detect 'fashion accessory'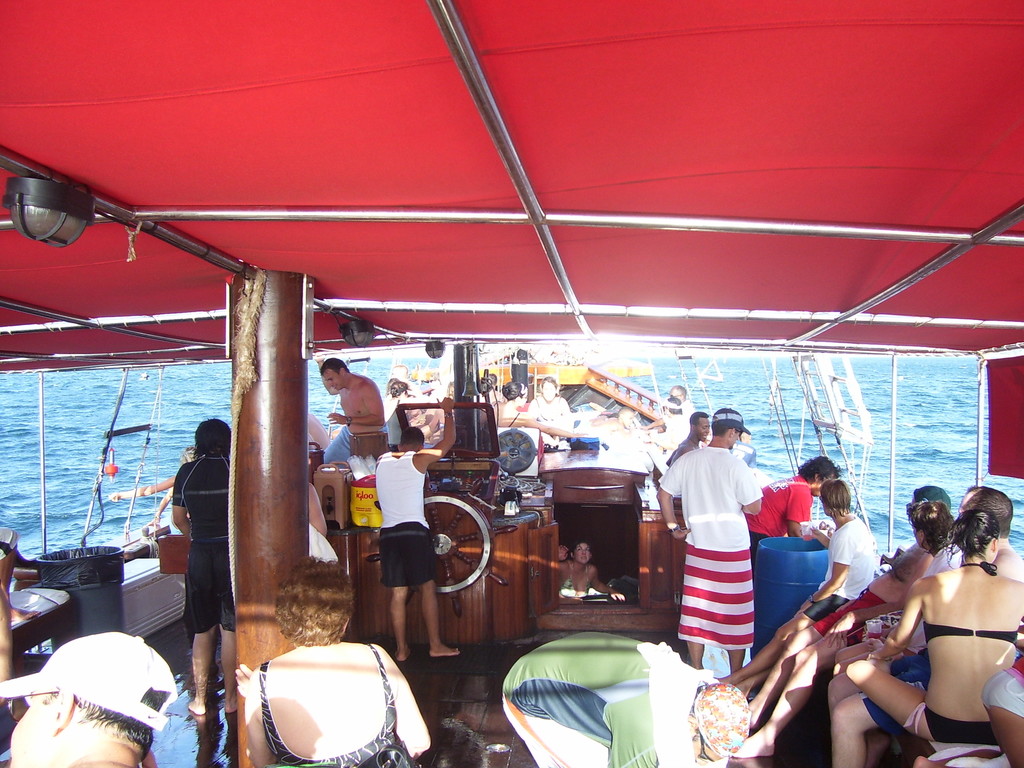
bbox(710, 409, 749, 435)
